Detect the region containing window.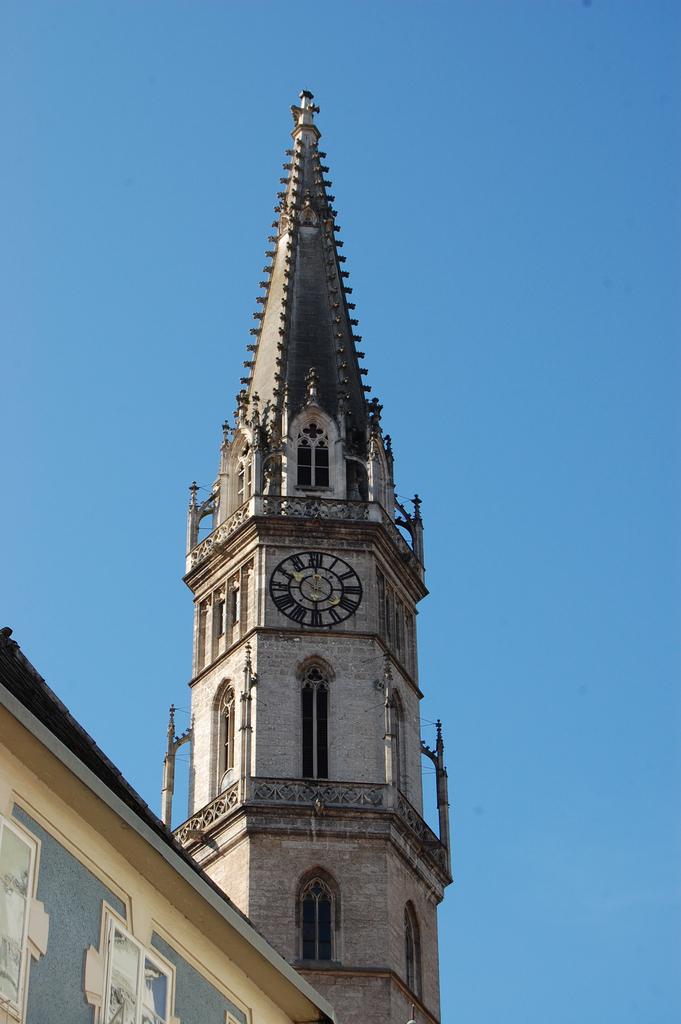
(193,554,255,666).
